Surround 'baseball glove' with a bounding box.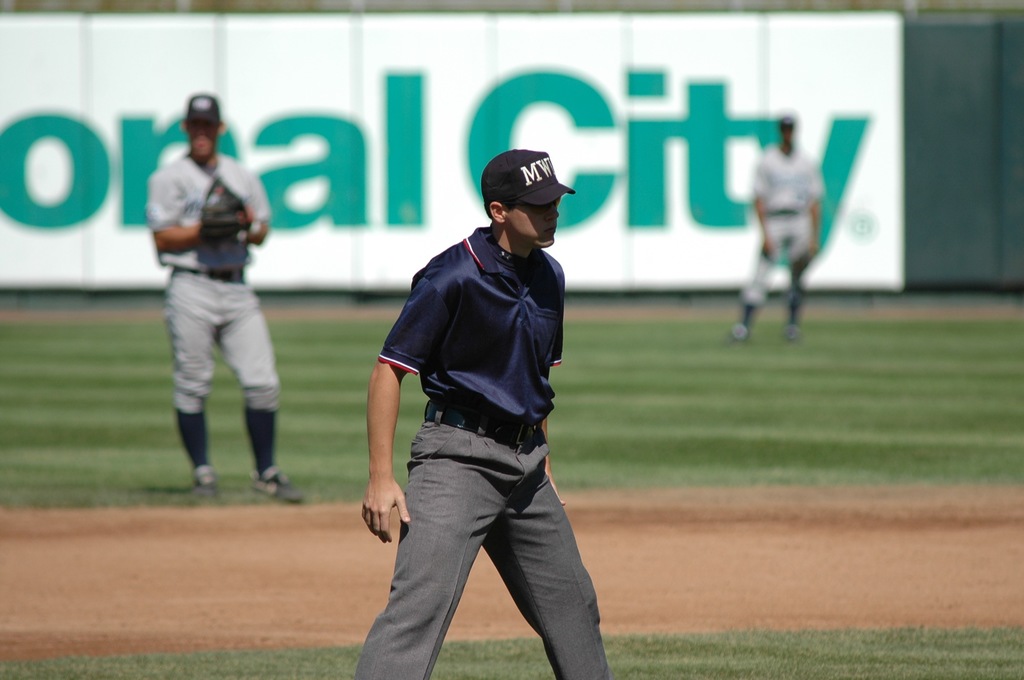
200, 196, 253, 247.
